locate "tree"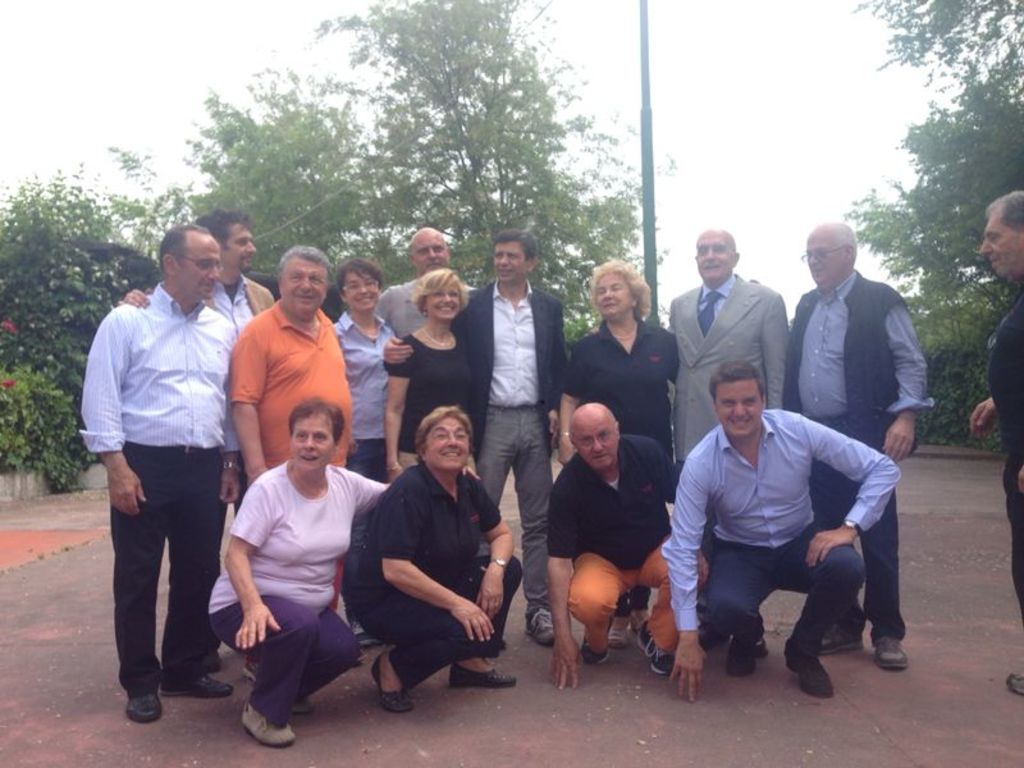
[180,55,369,276]
